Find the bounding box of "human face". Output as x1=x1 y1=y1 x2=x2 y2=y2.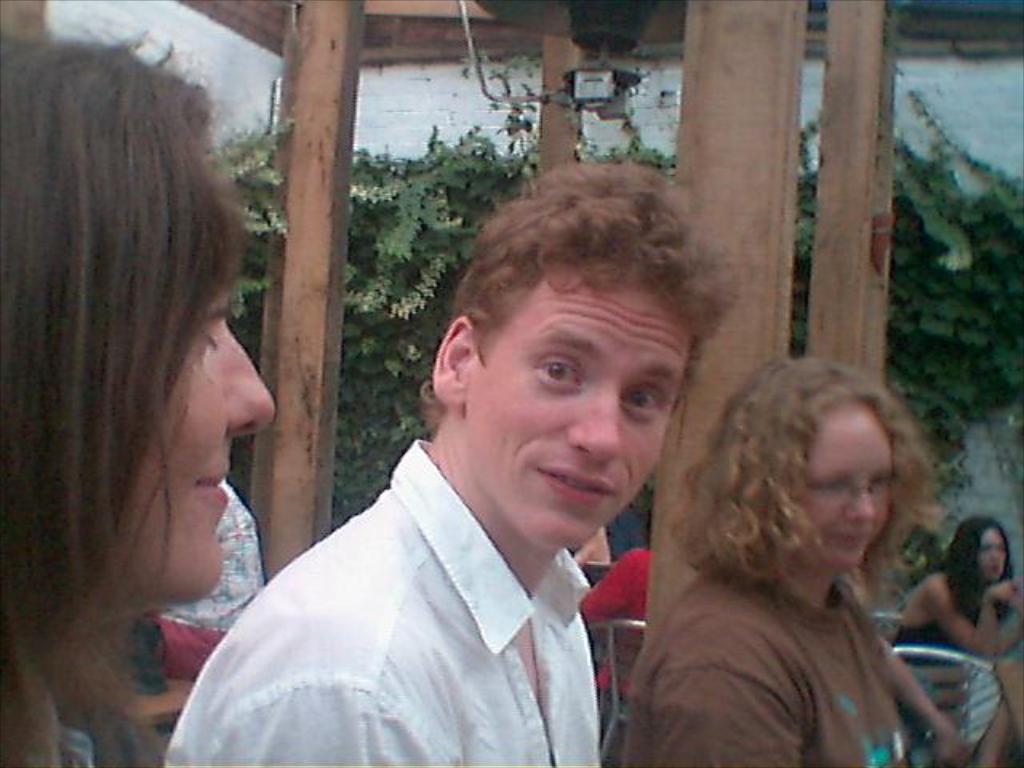
x1=466 y1=258 x2=694 y2=547.
